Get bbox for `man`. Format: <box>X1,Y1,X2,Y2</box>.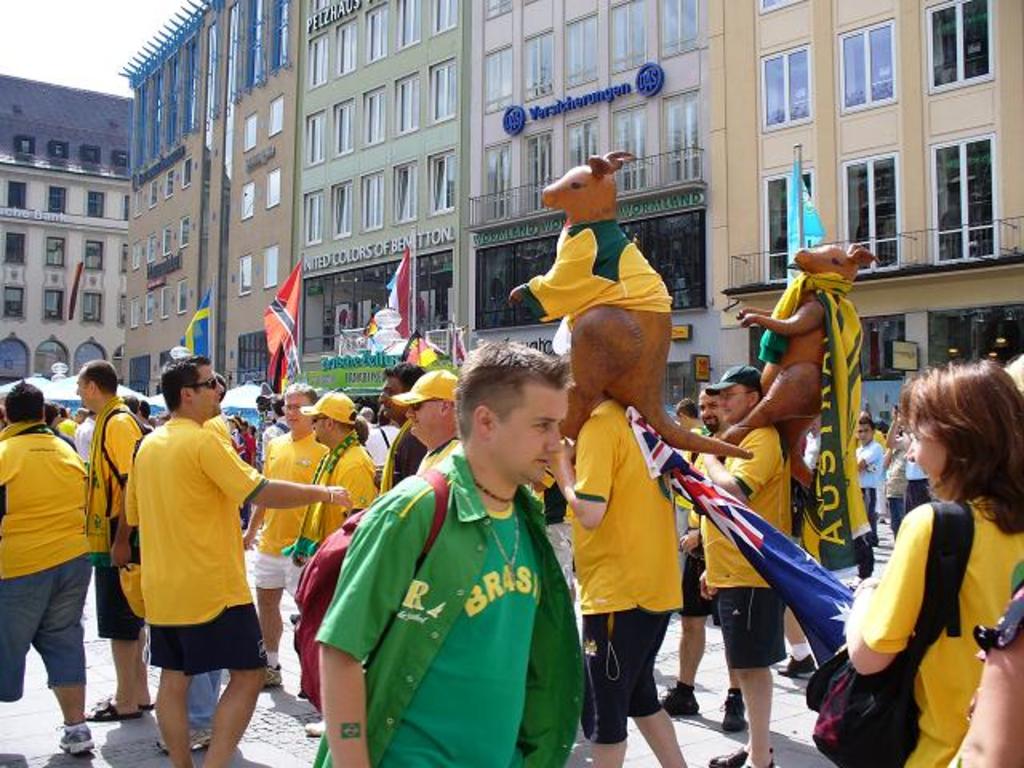
<box>69,357,158,707</box>.
